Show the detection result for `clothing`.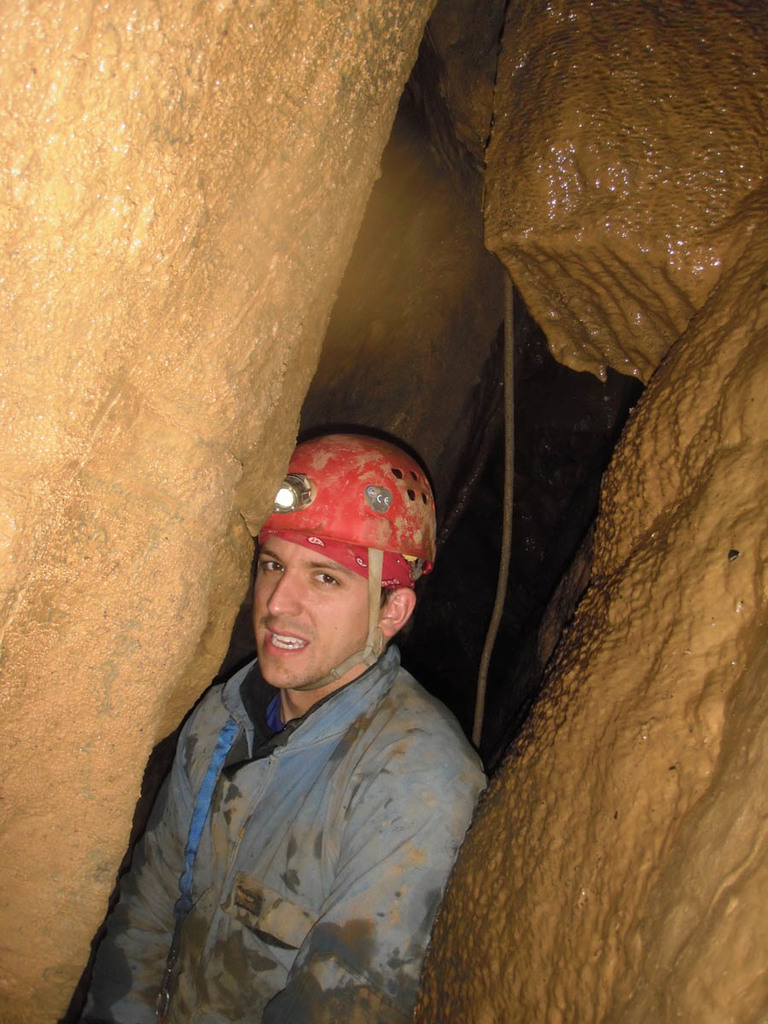
(73, 647, 493, 1023).
